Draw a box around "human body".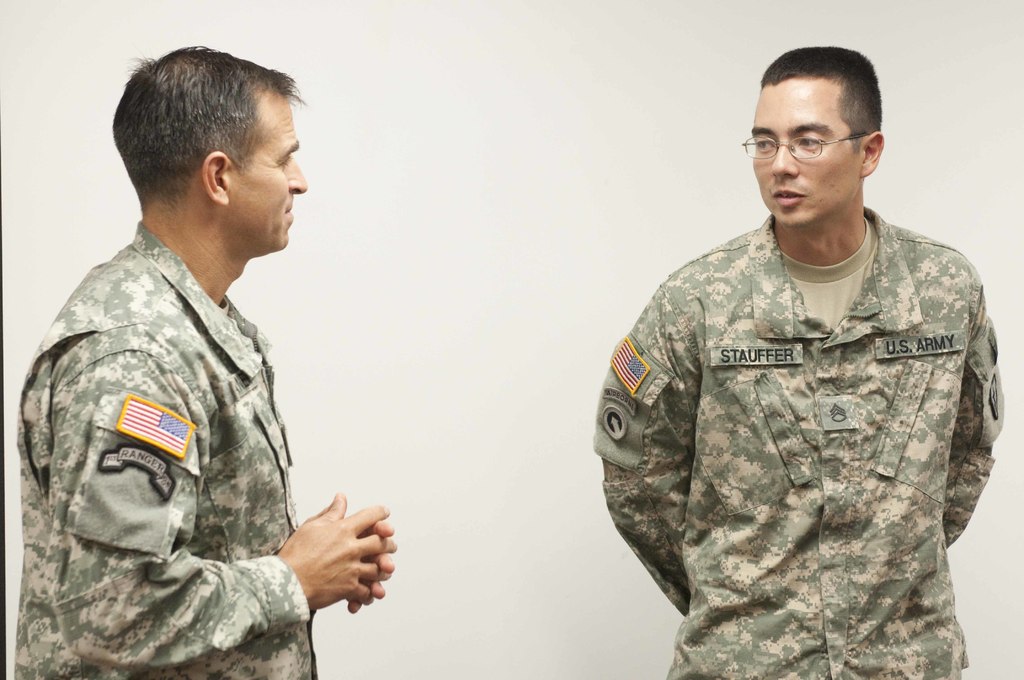
detection(24, 72, 353, 679).
